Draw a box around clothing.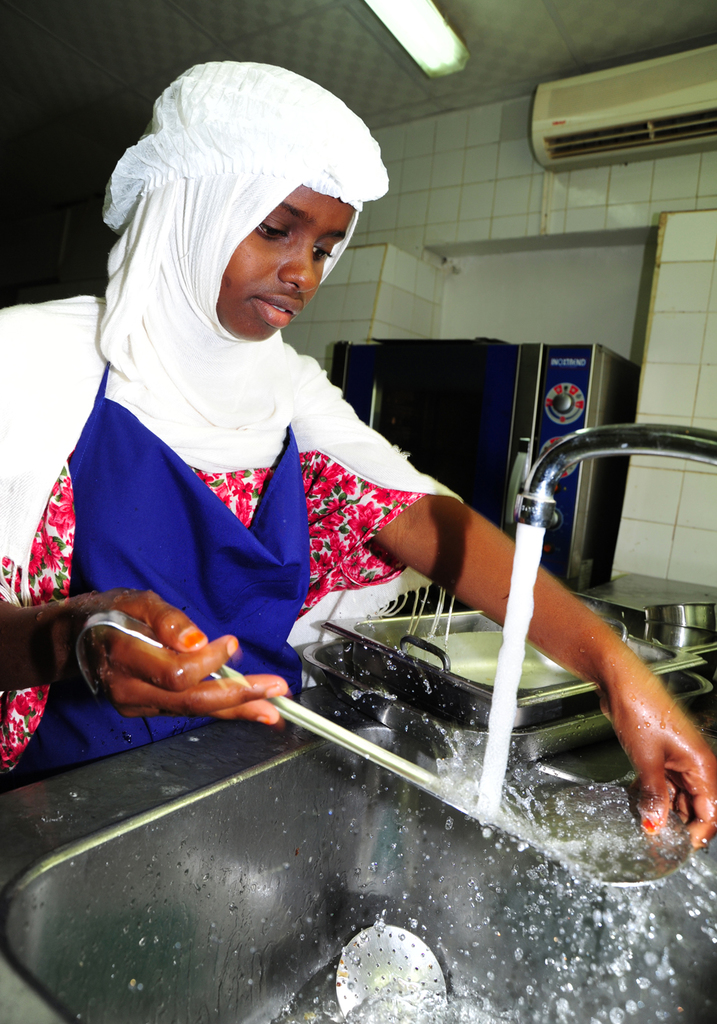
x1=0, y1=291, x2=463, y2=794.
